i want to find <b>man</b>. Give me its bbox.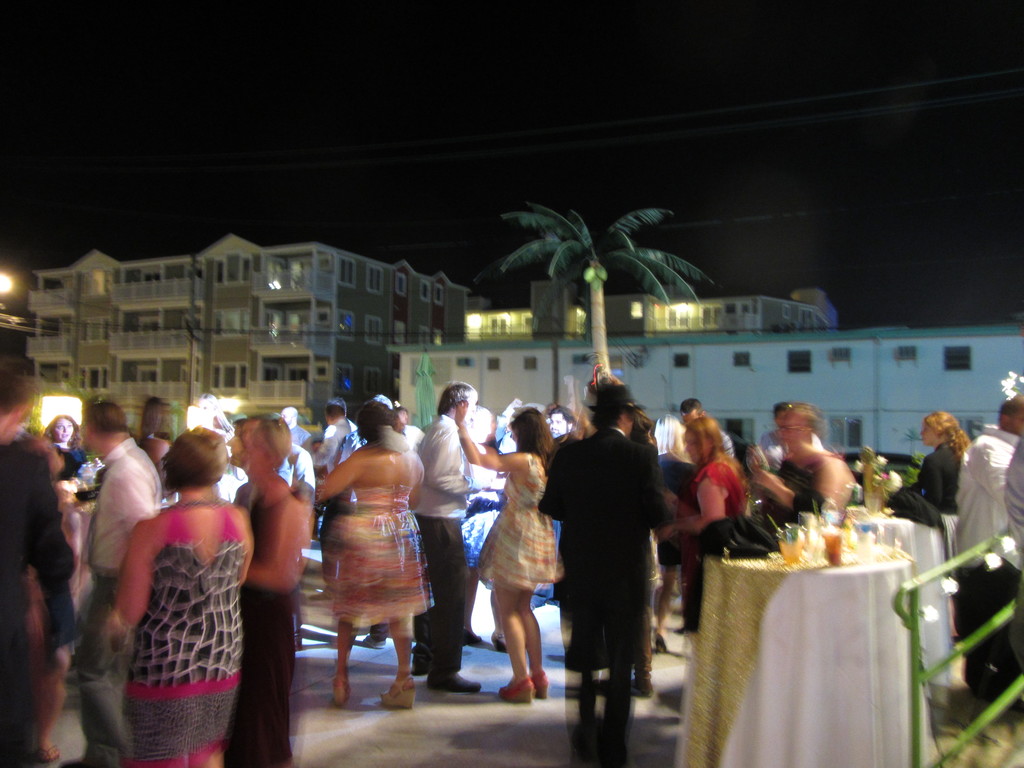
945:390:1023:729.
